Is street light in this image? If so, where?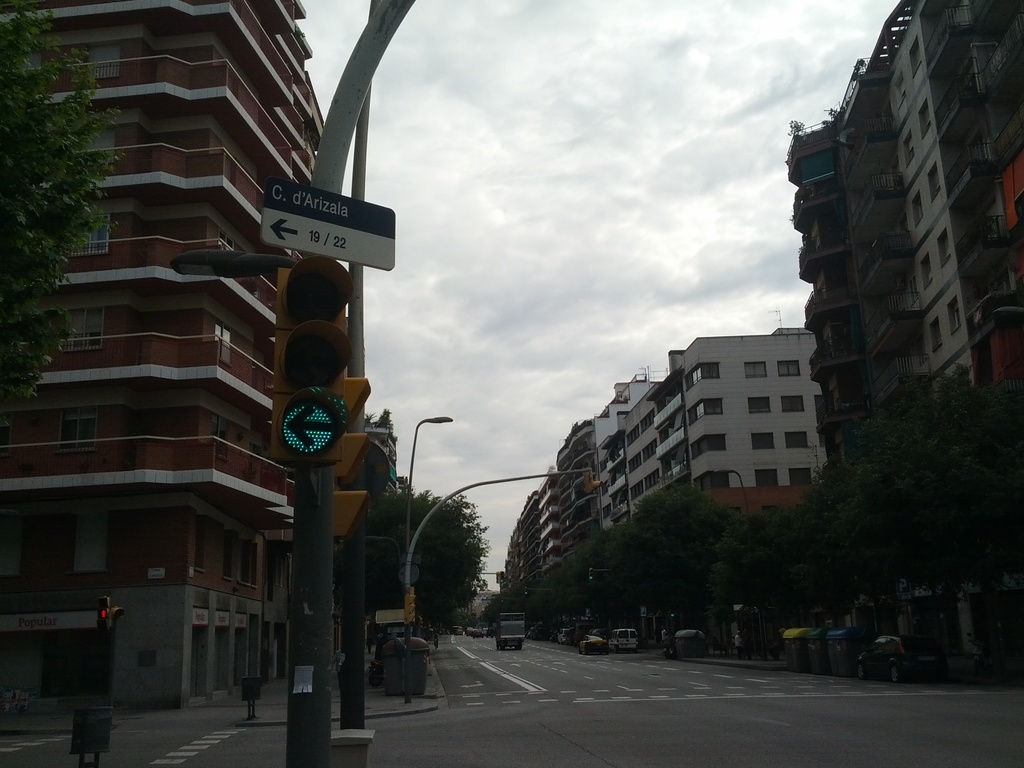
Yes, at [708,467,753,516].
